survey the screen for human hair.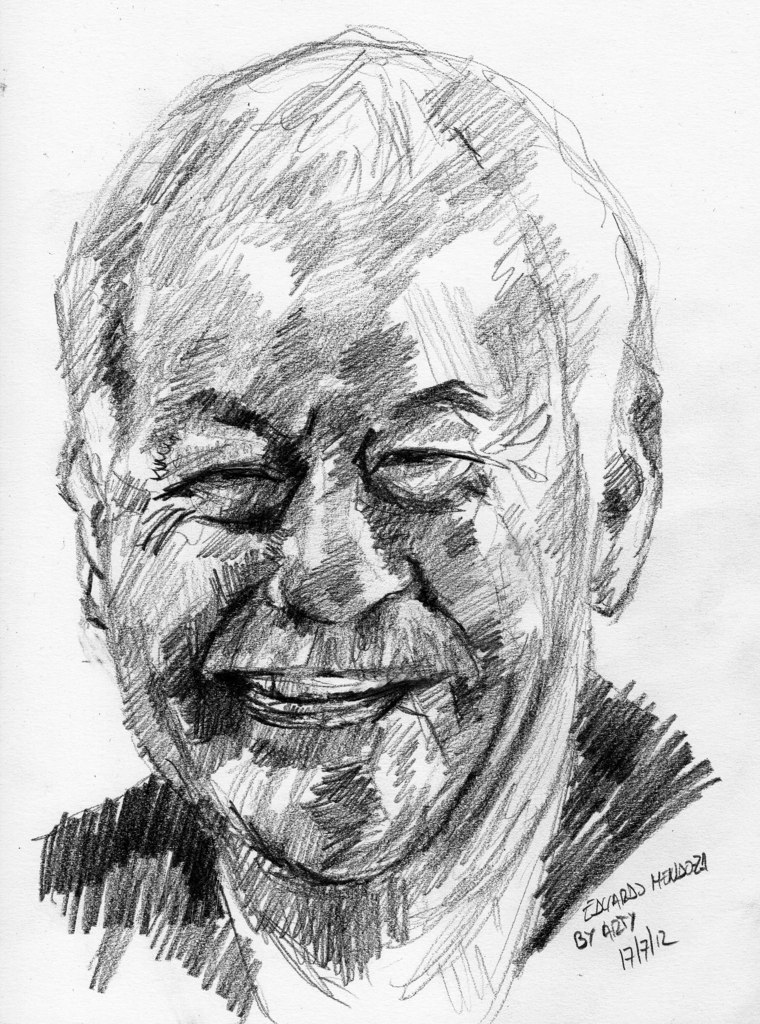
Survey found: box(56, 51, 651, 559).
